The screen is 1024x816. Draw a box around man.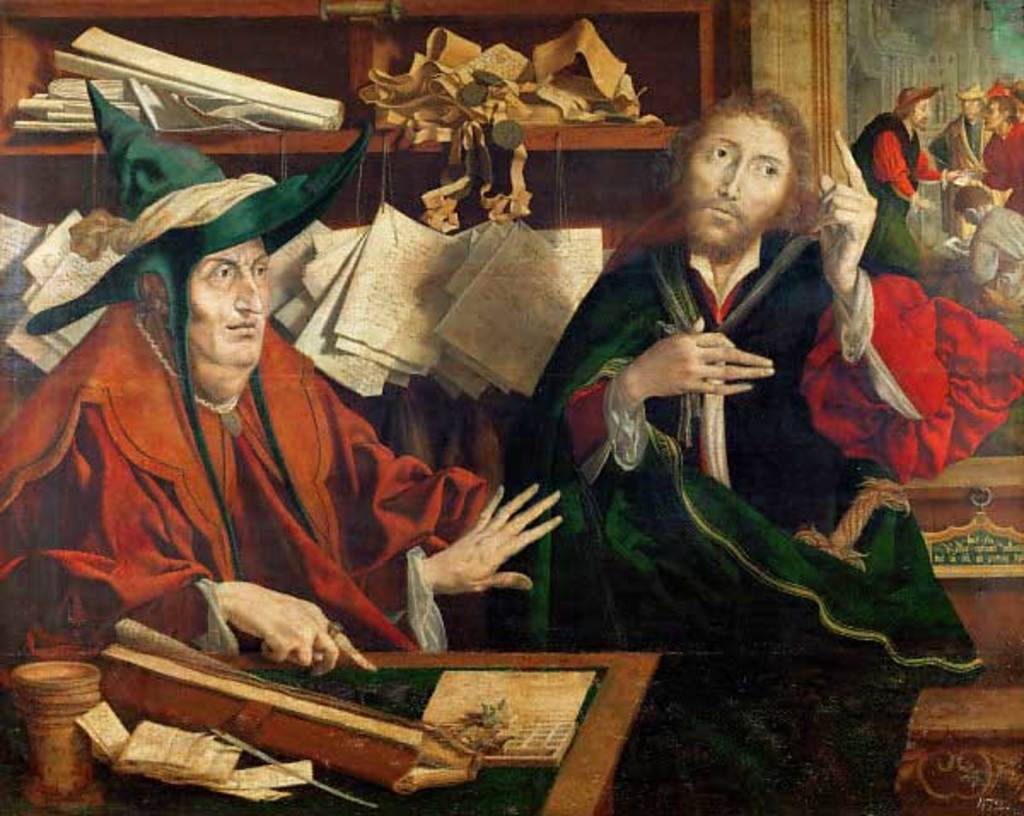
pyautogui.locateOnScreen(503, 84, 1022, 814).
